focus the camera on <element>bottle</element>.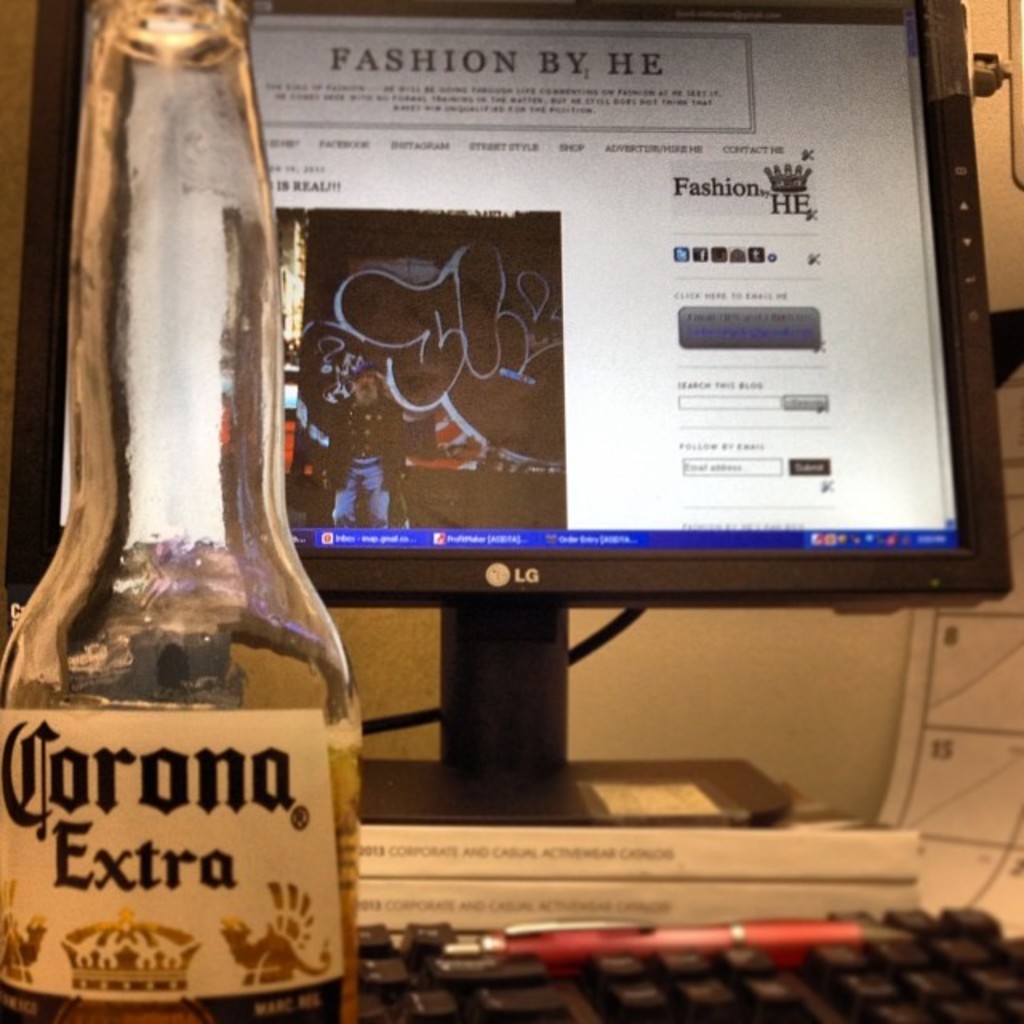
Focus region: [x1=0, y1=0, x2=363, y2=1019].
